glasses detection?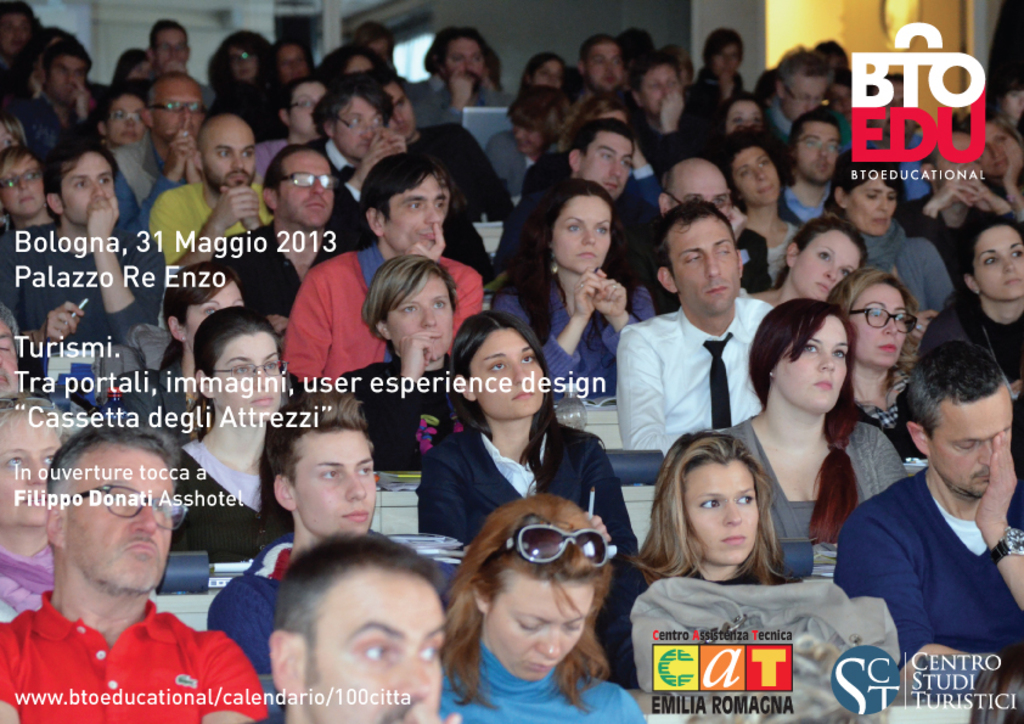
666/185/747/215
